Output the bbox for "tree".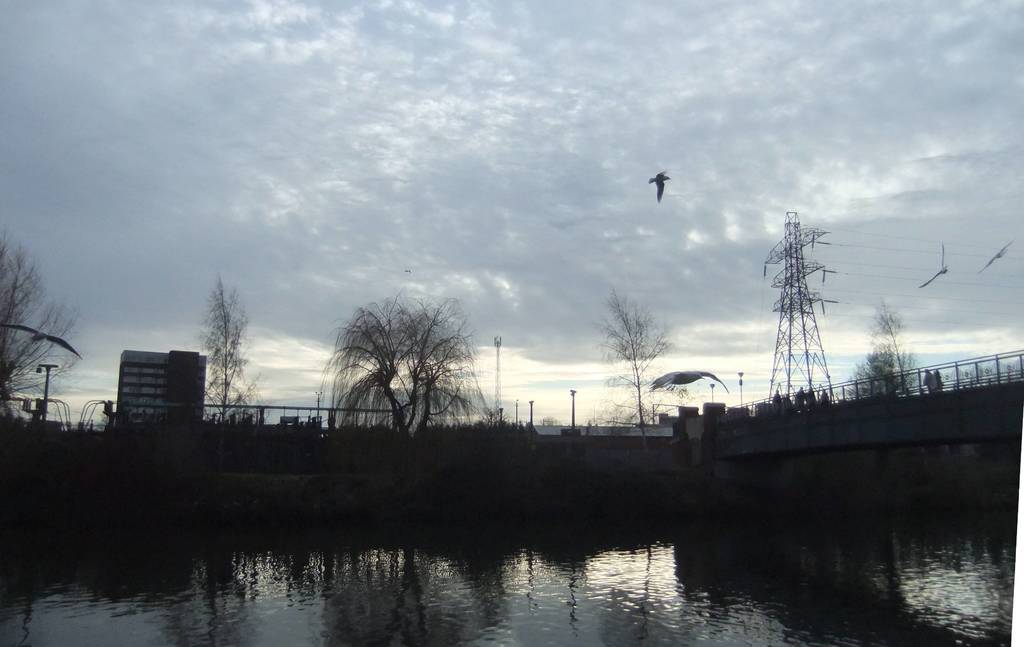
bbox(323, 286, 496, 453).
